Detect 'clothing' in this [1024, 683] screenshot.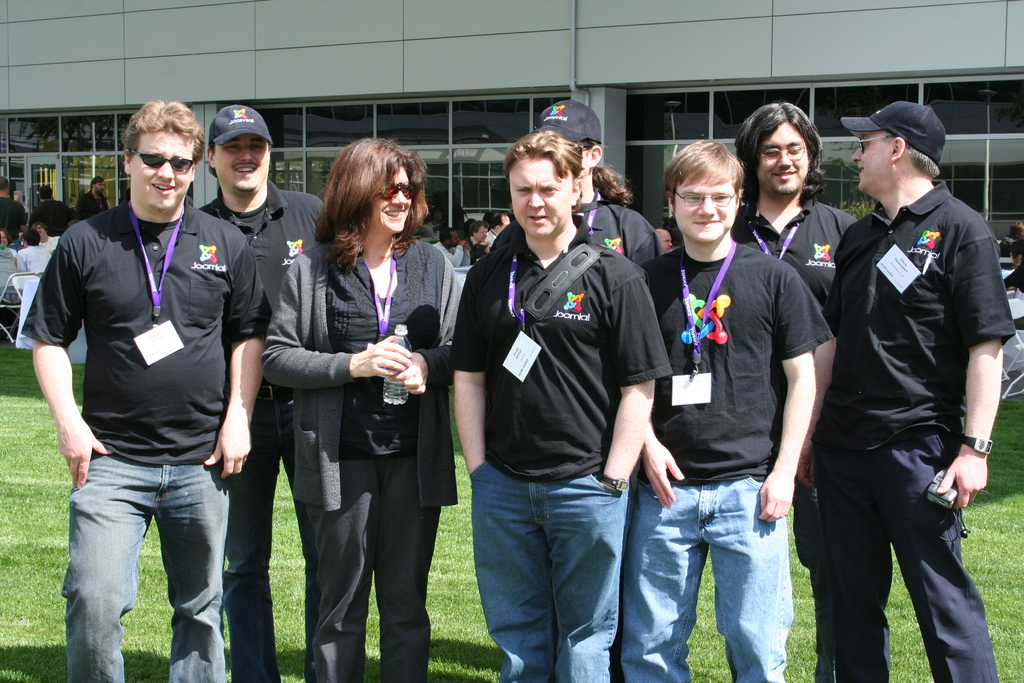
Detection: 35:193:71:233.
